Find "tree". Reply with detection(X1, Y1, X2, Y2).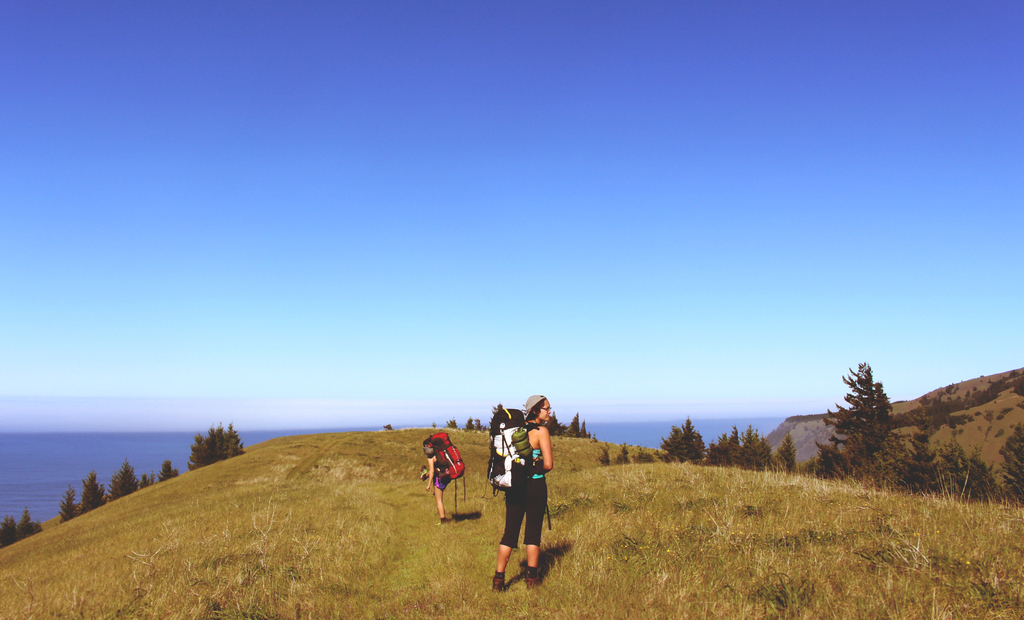
detection(189, 417, 255, 476).
